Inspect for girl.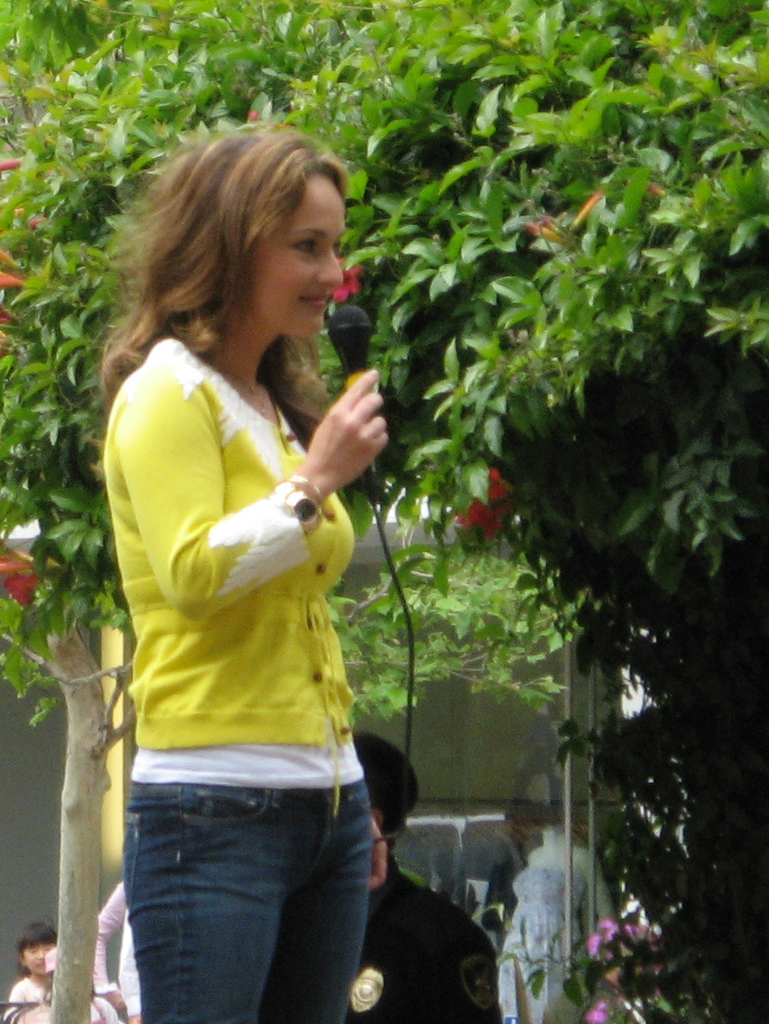
Inspection: (x1=96, y1=122, x2=387, y2=1023).
